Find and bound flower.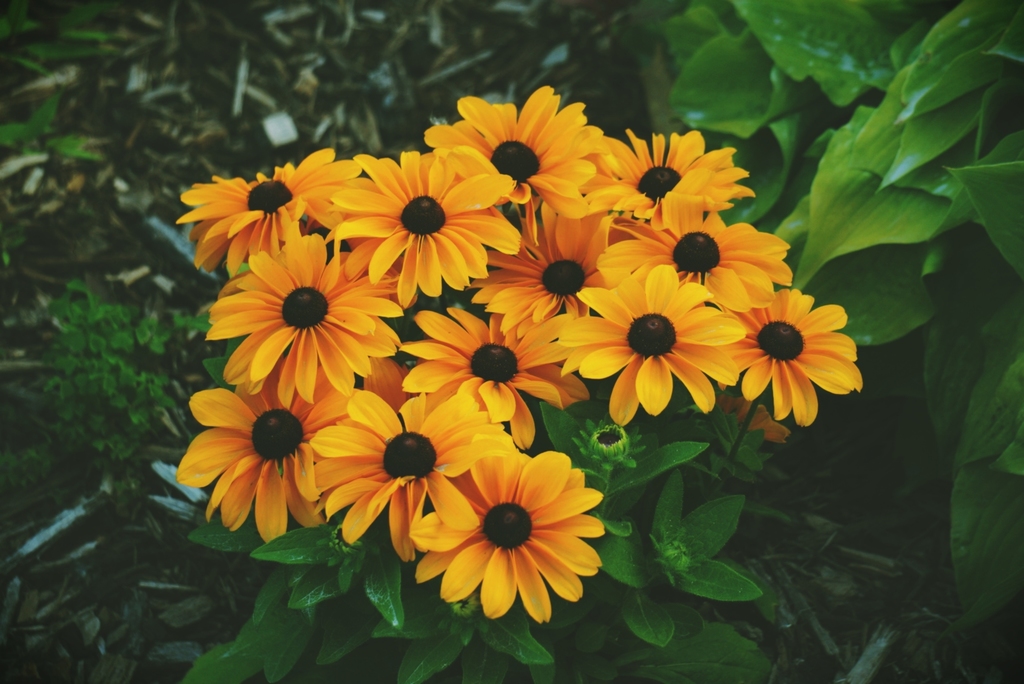
Bound: {"x1": 600, "y1": 133, "x2": 746, "y2": 230}.
